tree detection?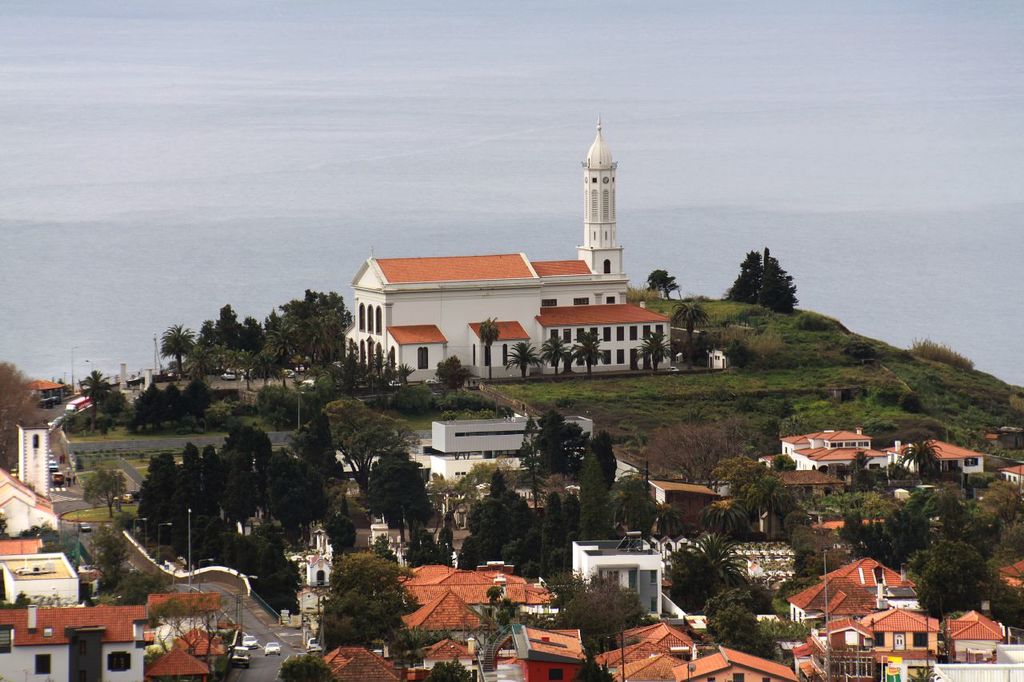
(84,471,125,521)
